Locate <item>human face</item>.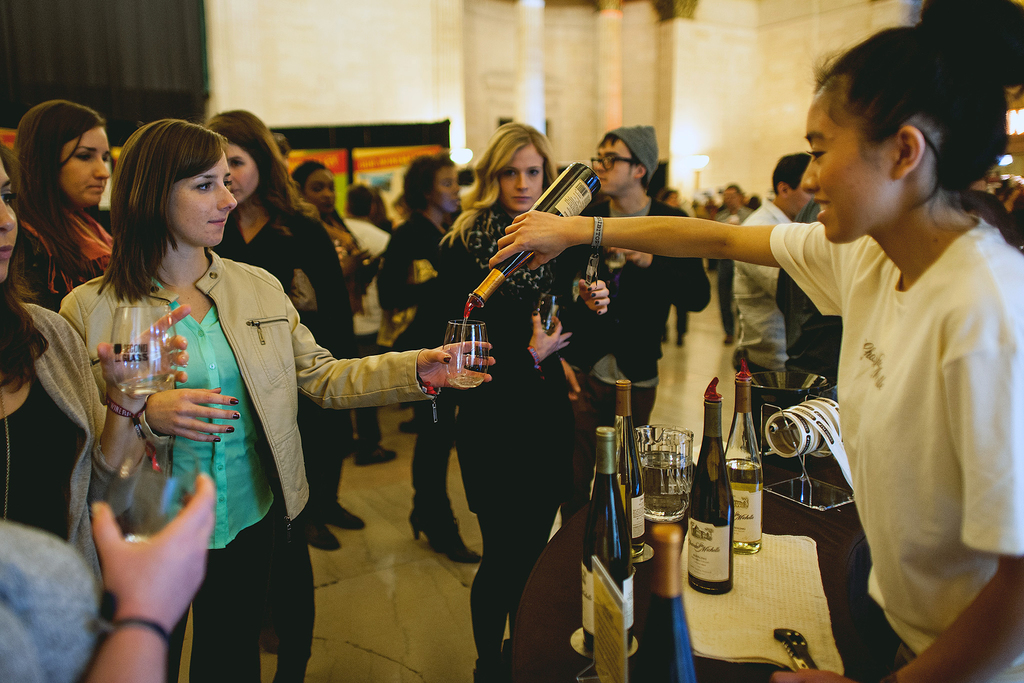
Bounding box: <region>179, 154, 237, 245</region>.
